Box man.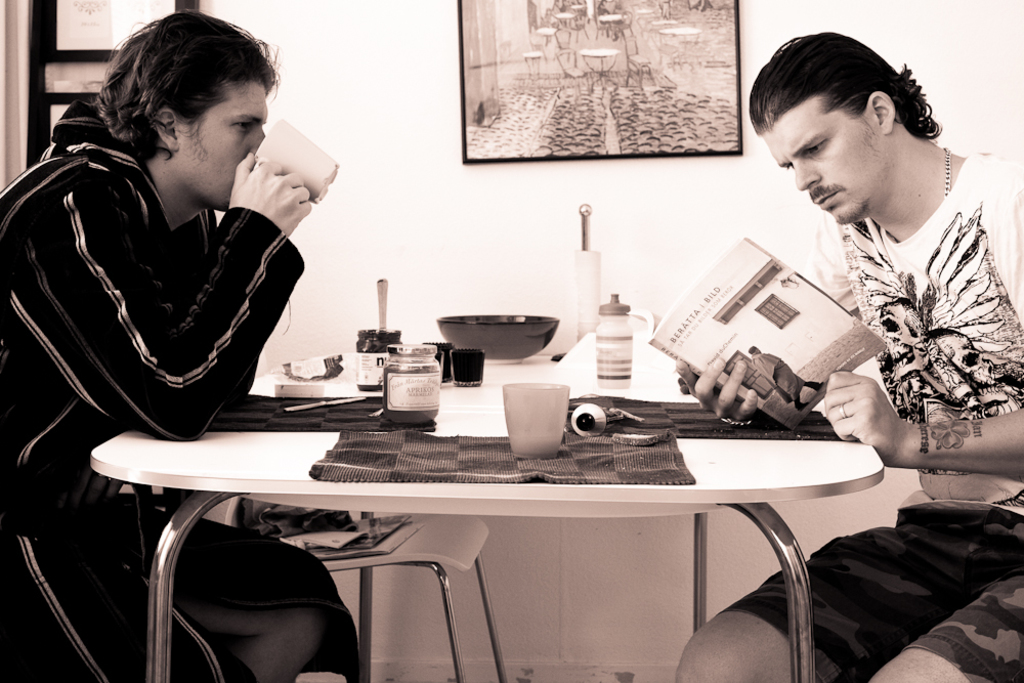
rect(2, 9, 361, 682).
